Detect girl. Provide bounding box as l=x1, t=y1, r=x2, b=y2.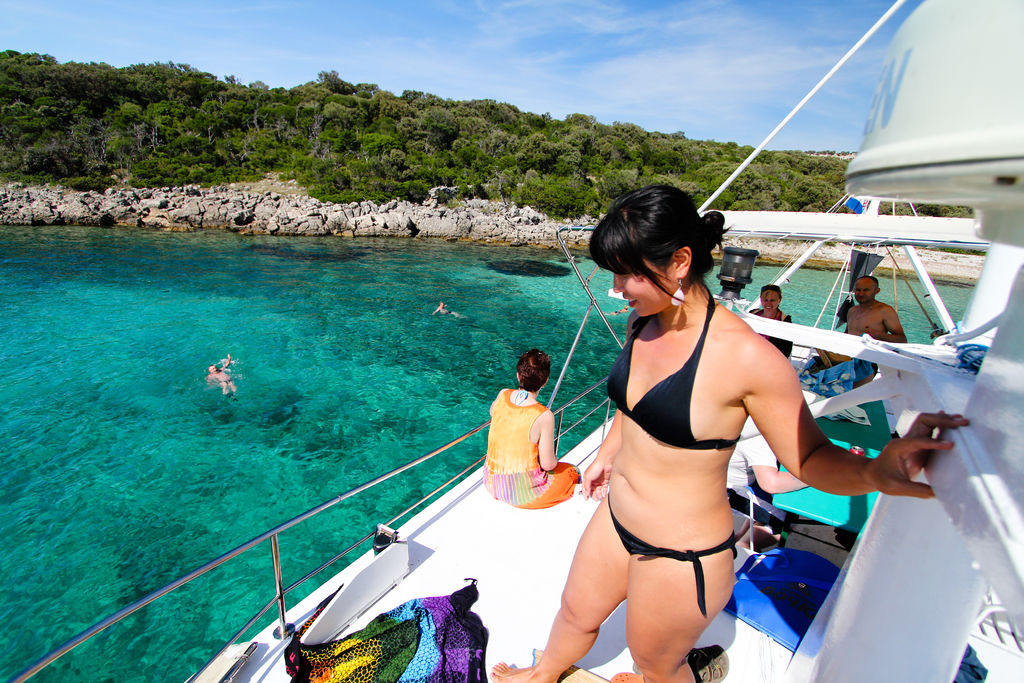
l=480, t=341, r=580, b=508.
